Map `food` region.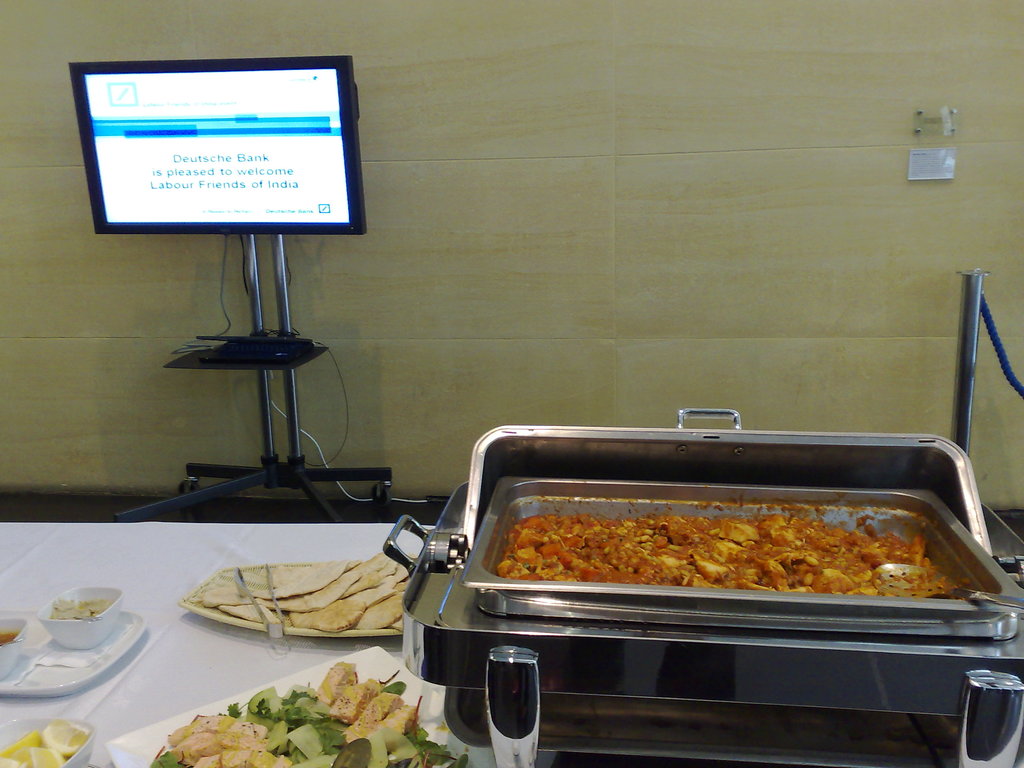
Mapped to {"x1": 0, "y1": 633, "x2": 22, "y2": 646}.
